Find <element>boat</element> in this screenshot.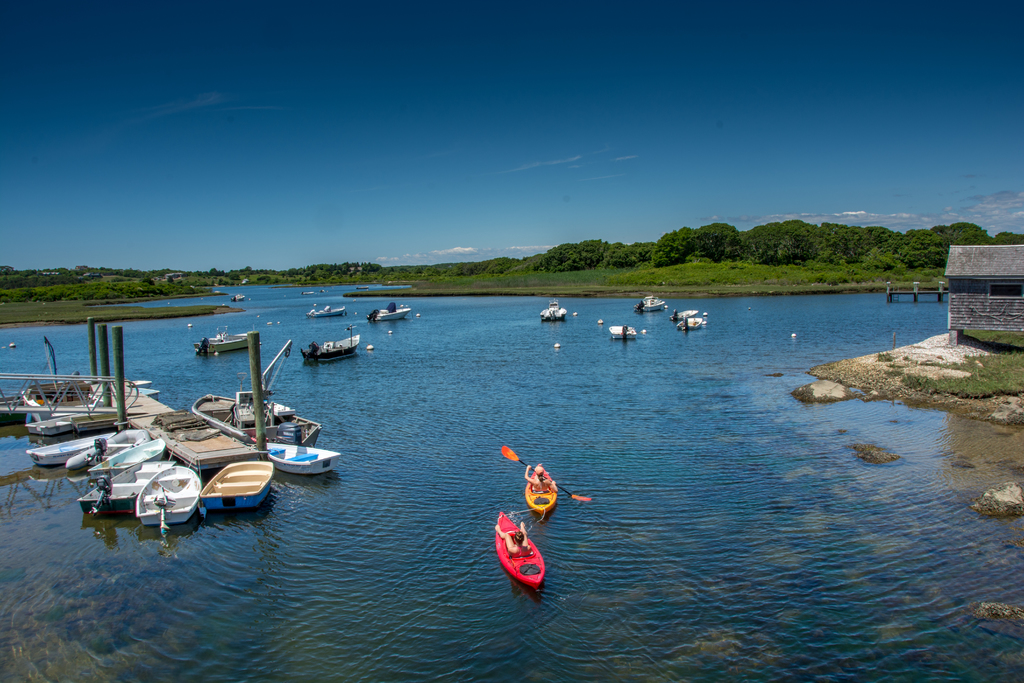
The bounding box for <element>boat</element> is (199,325,252,352).
